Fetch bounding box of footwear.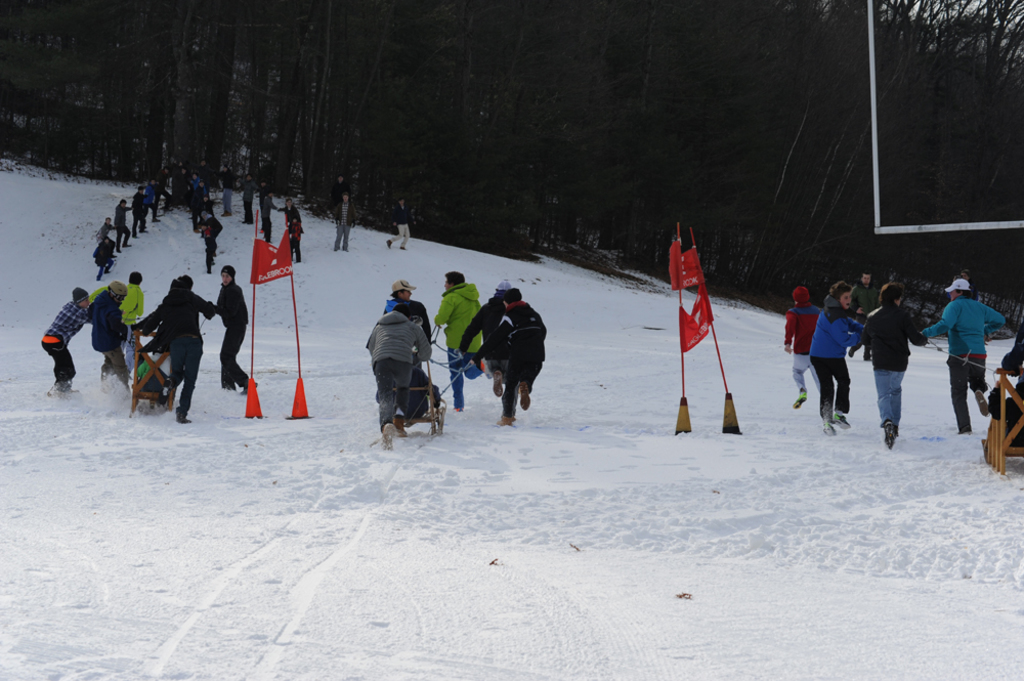
Bbox: x1=178, y1=398, x2=188, y2=420.
